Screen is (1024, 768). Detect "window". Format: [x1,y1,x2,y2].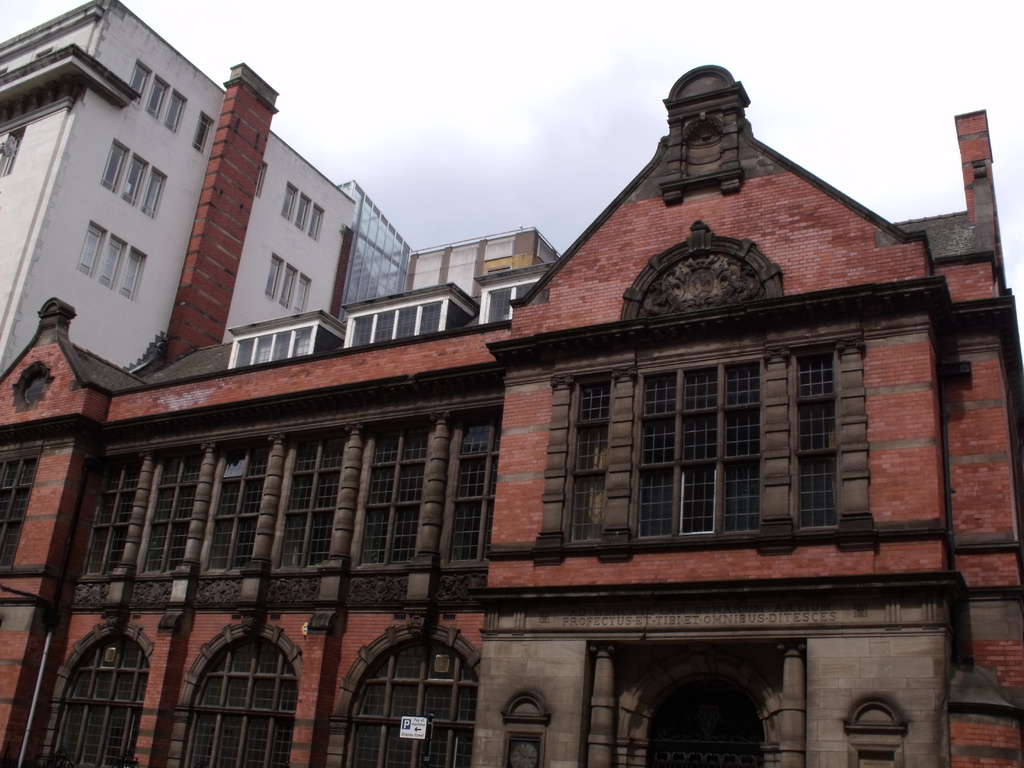
[508,312,881,552].
